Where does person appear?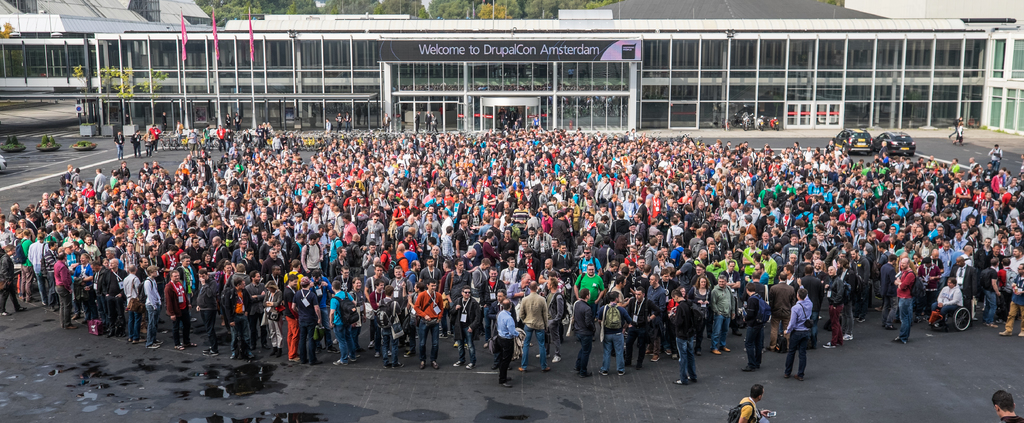
Appears at detection(731, 379, 762, 421).
